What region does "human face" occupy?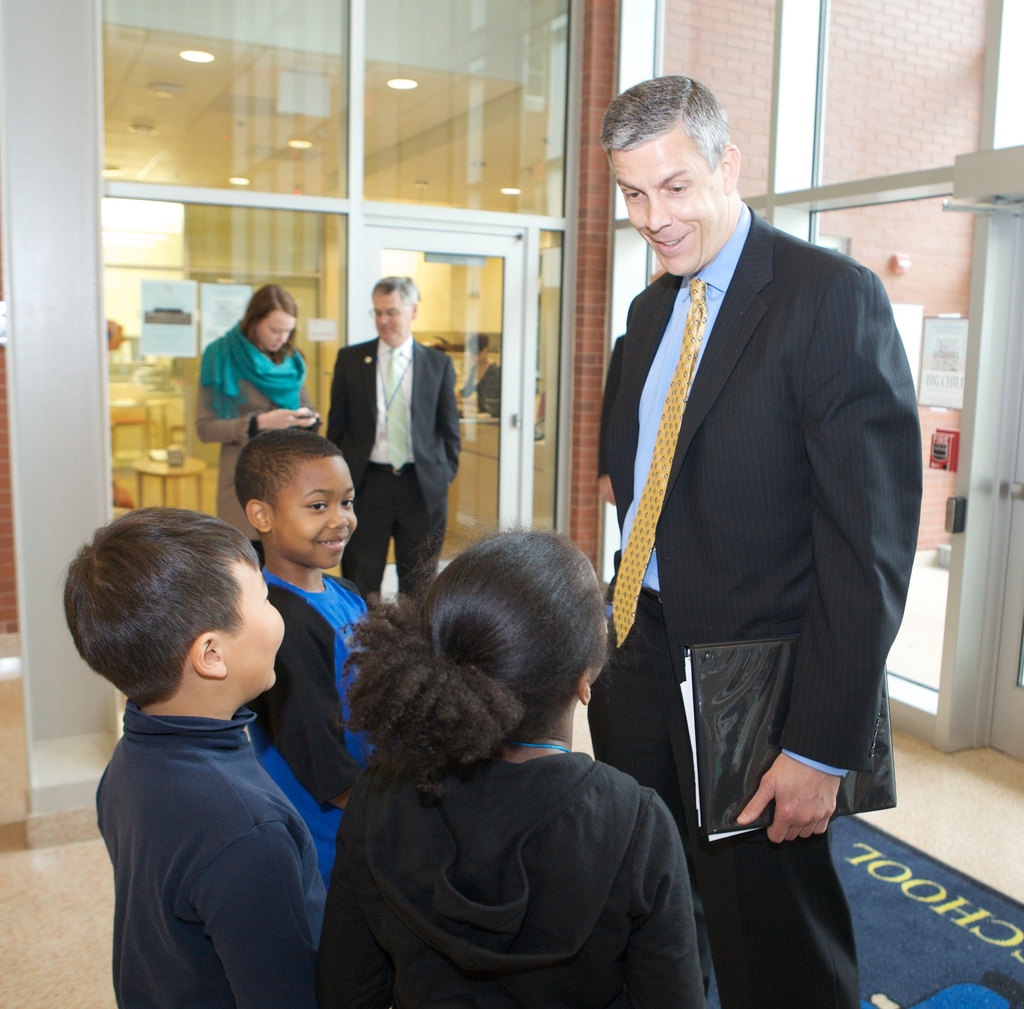
(x1=367, y1=286, x2=417, y2=348).
